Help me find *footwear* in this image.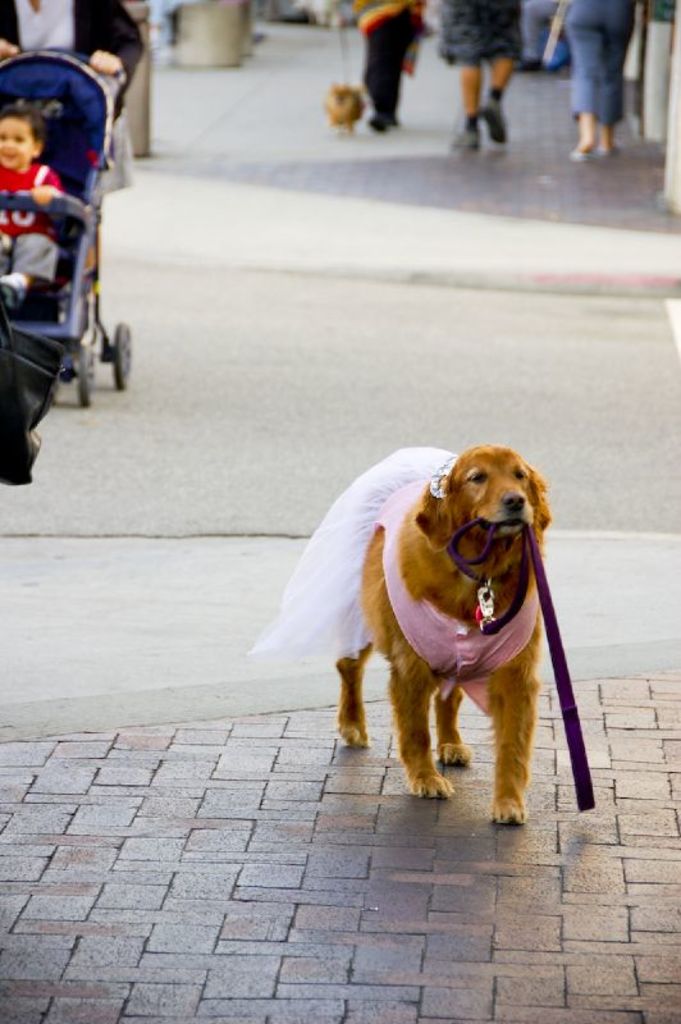
Found it: 451/132/477/151.
